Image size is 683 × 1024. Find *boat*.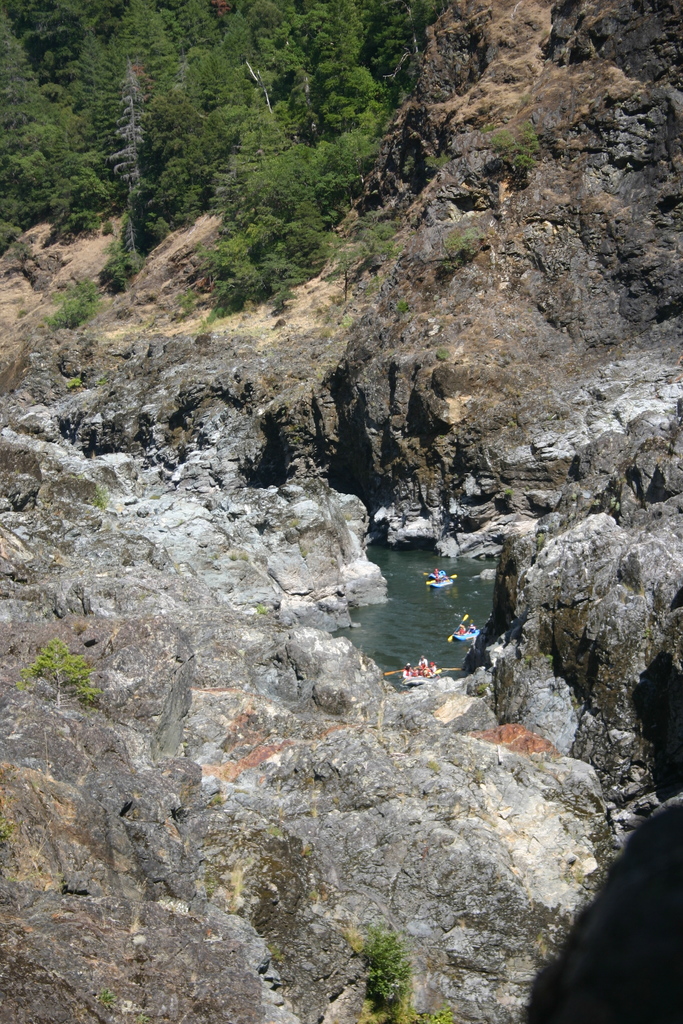
bbox=(399, 666, 445, 688).
